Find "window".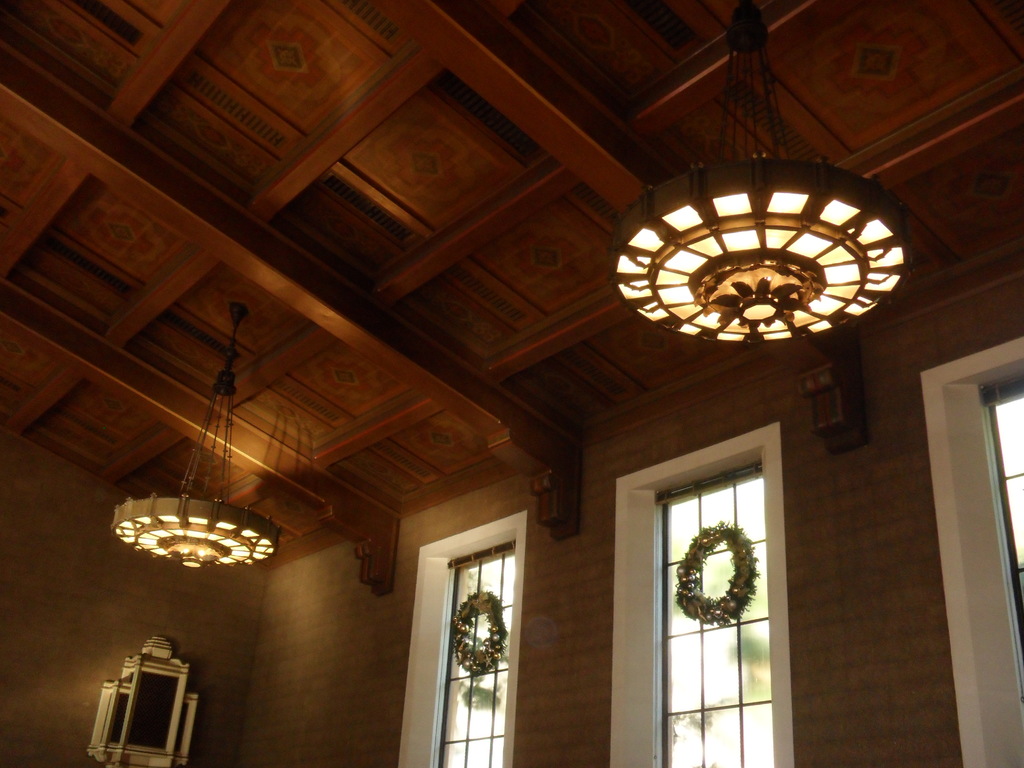
detection(969, 365, 1023, 749).
